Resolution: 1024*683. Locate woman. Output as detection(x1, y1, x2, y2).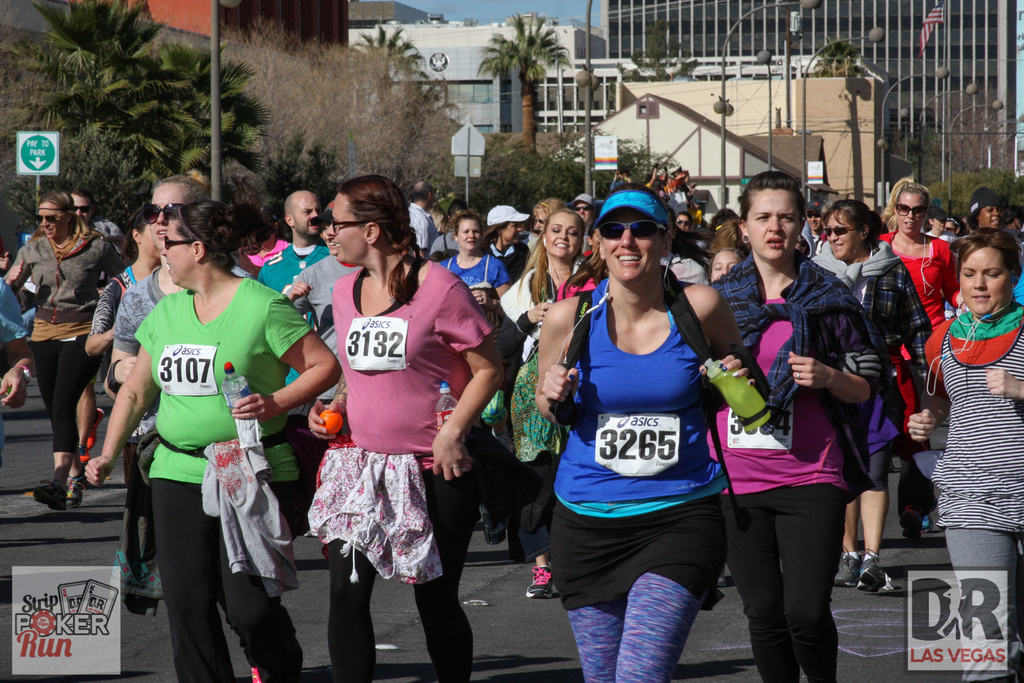
detection(437, 215, 518, 349).
